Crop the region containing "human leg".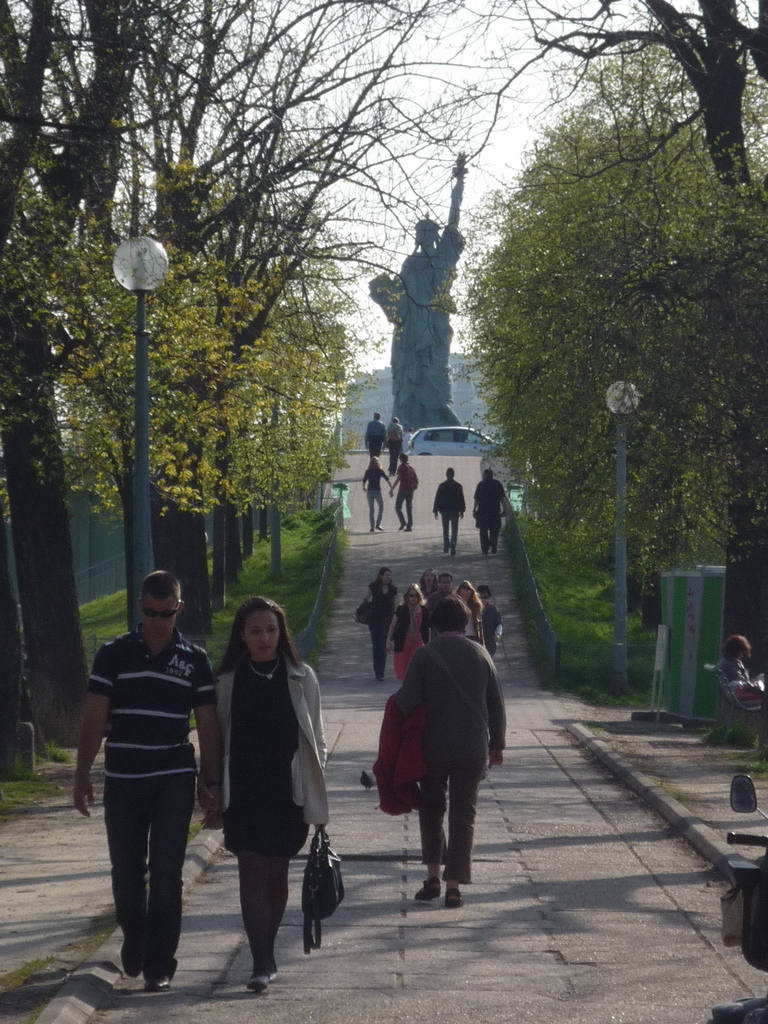
Crop region: (left=441, top=510, right=450, bottom=552).
